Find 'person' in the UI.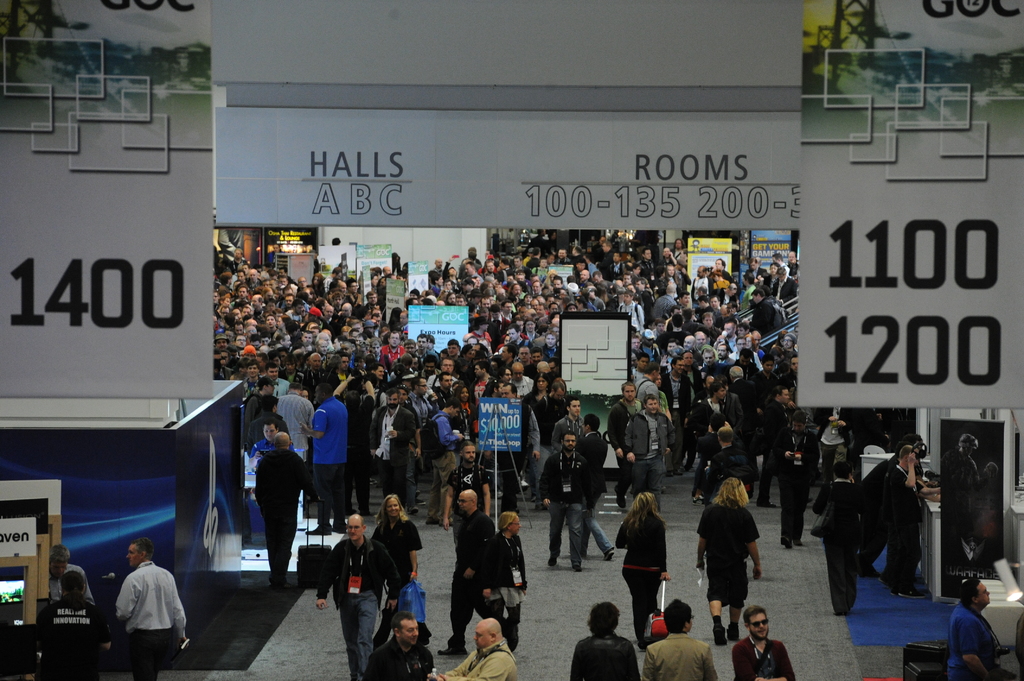
UI element at detection(640, 598, 719, 680).
